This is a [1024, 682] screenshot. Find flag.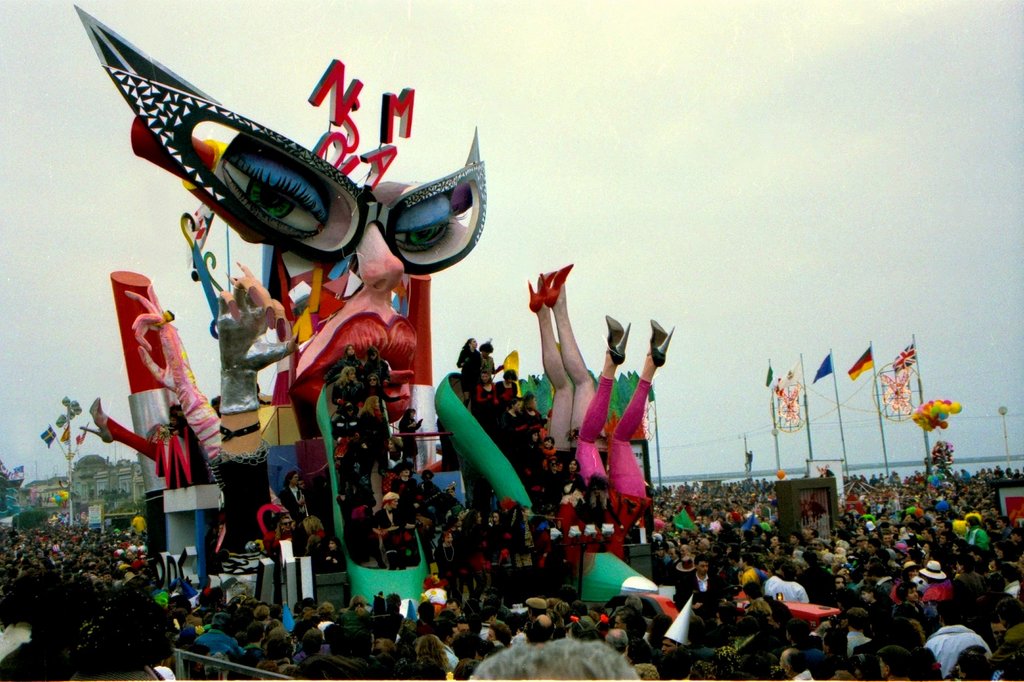
Bounding box: <region>667, 507, 692, 534</region>.
